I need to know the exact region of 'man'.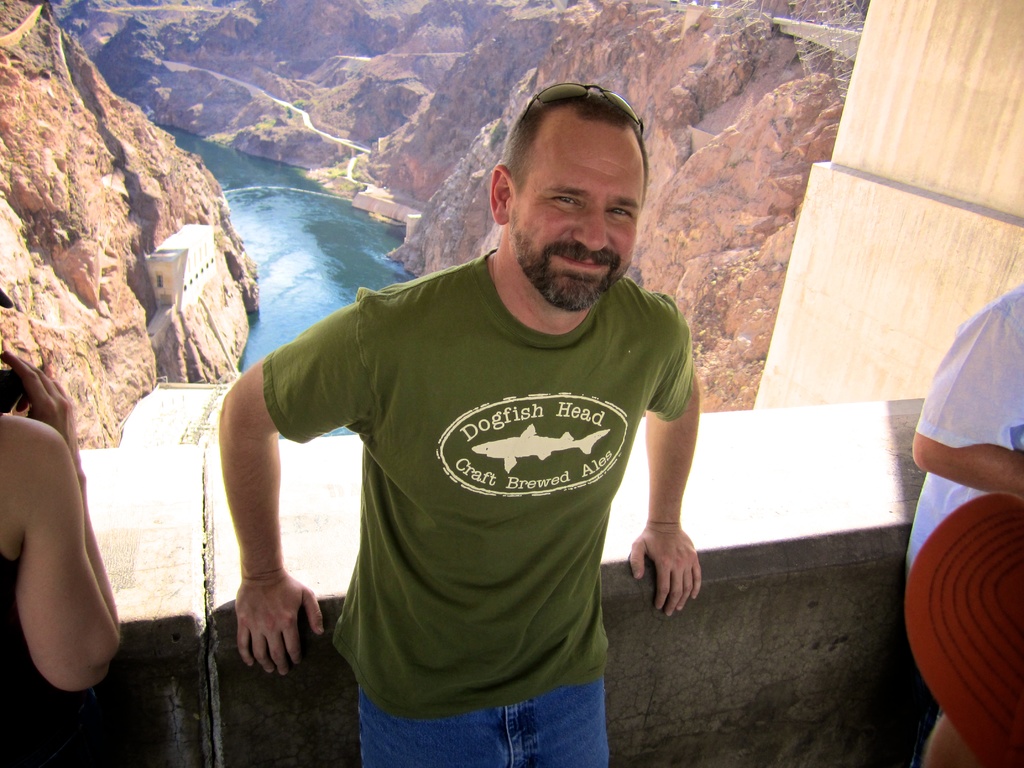
Region: {"left": 218, "top": 97, "right": 749, "bottom": 762}.
